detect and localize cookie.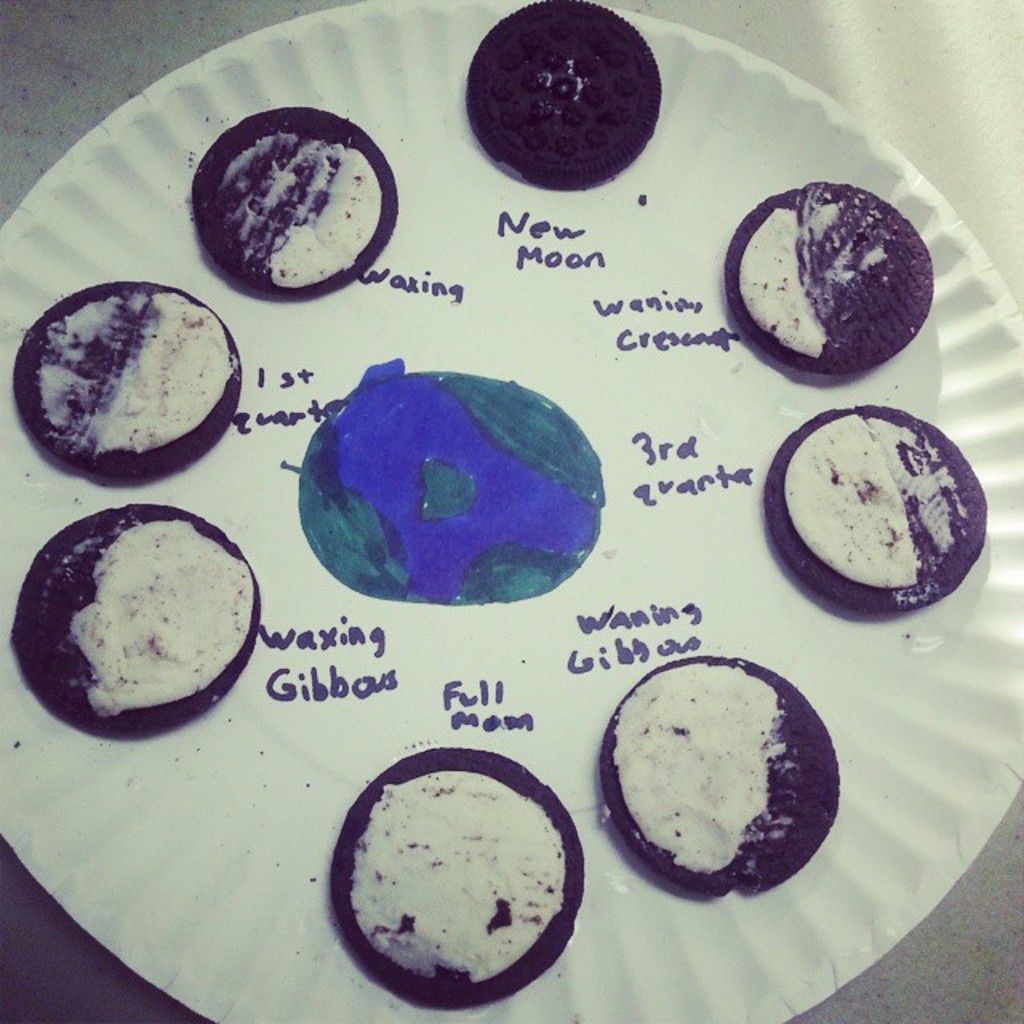
Localized at (left=763, top=397, right=992, bottom=616).
